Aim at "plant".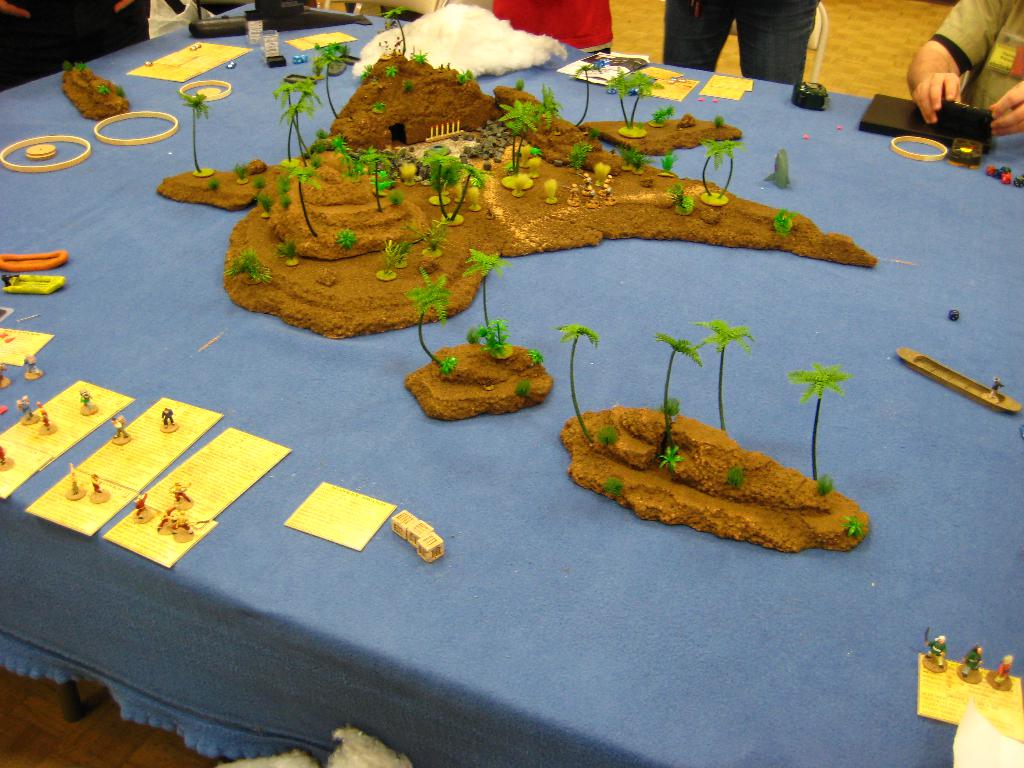
Aimed at {"left": 605, "top": 474, "right": 620, "bottom": 497}.
